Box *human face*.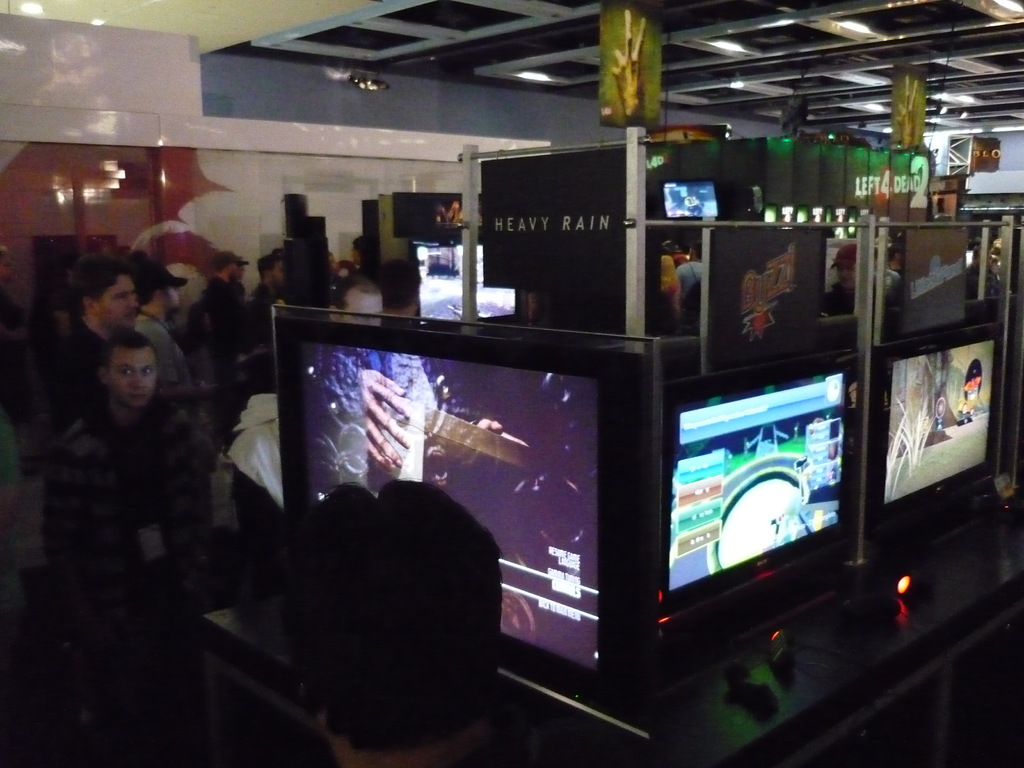
bbox=(99, 276, 138, 332).
